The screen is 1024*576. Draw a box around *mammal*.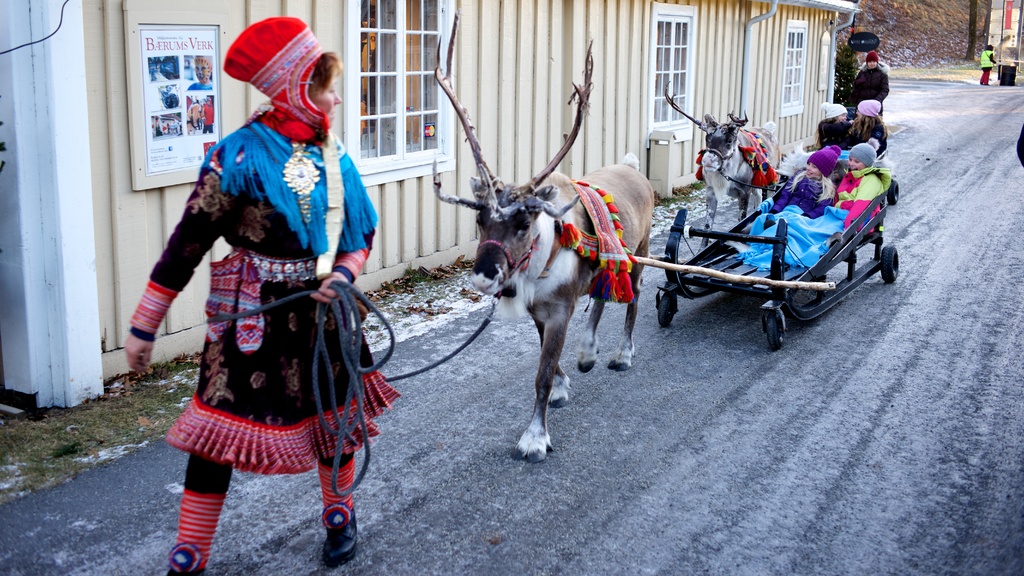
pyautogui.locateOnScreen(980, 46, 999, 87).
